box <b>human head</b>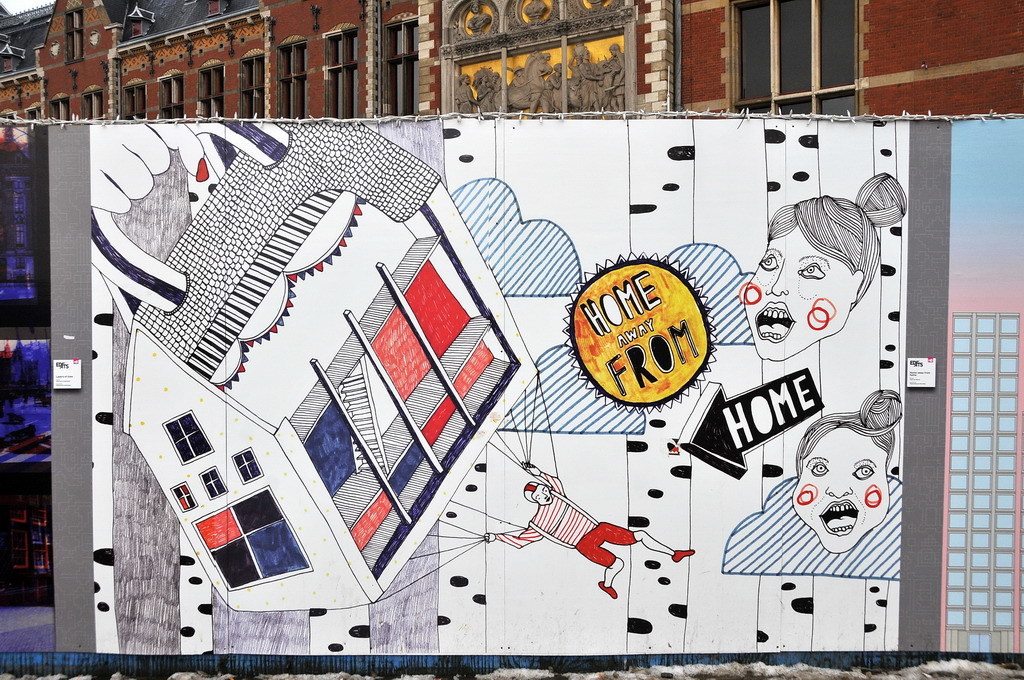
(519, 480, 555, 504)
